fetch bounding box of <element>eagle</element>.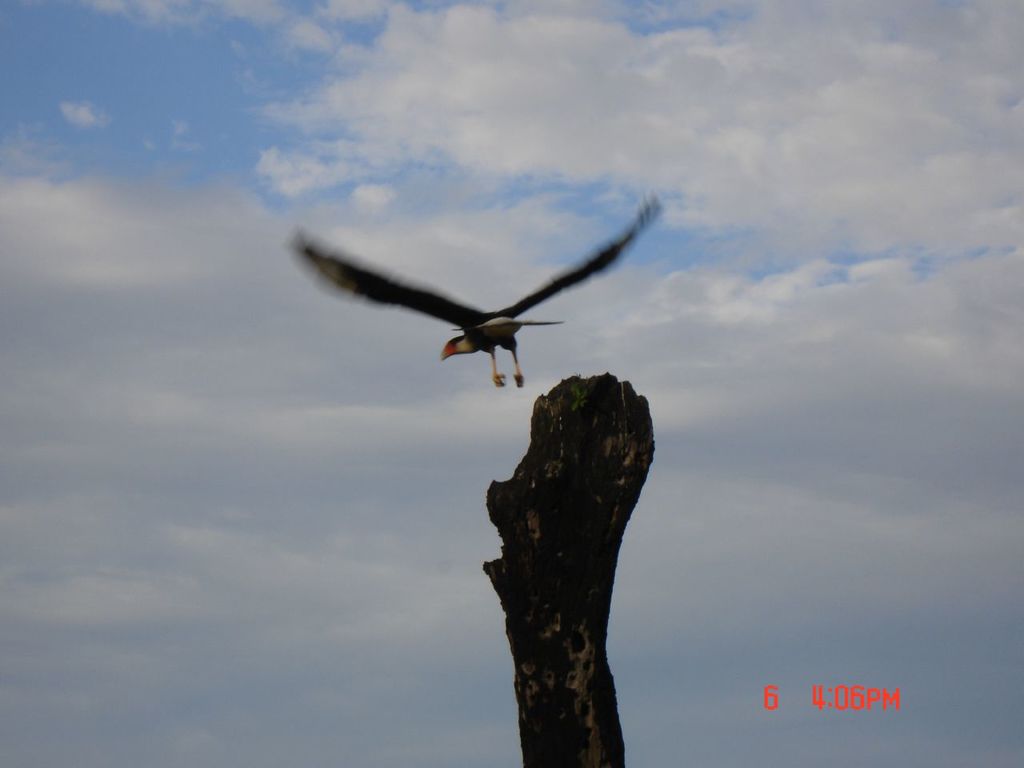
Bbox: (x1=294, y1=186, x2=658, y2=386).
